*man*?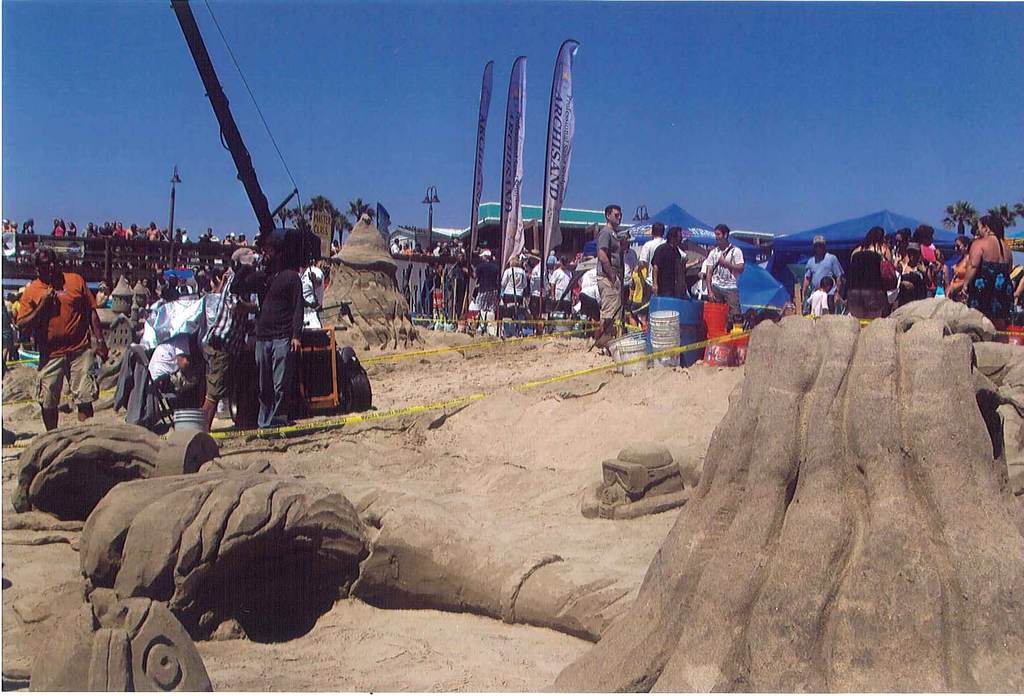
bbox=(15, 248, 105, 431)
